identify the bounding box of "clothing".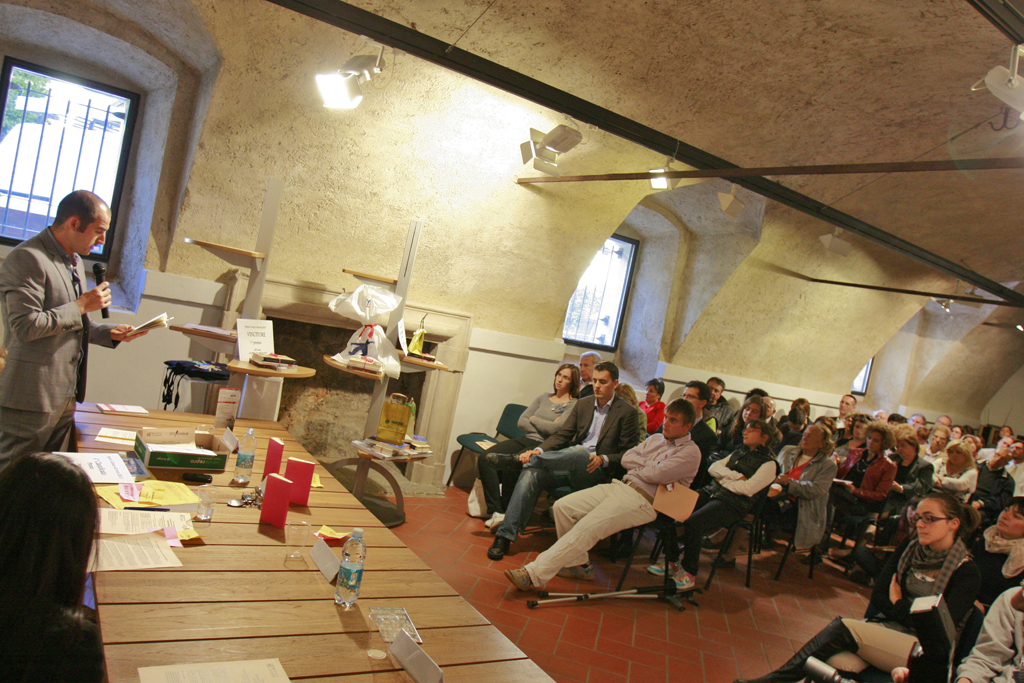
(474,385,574,526).
